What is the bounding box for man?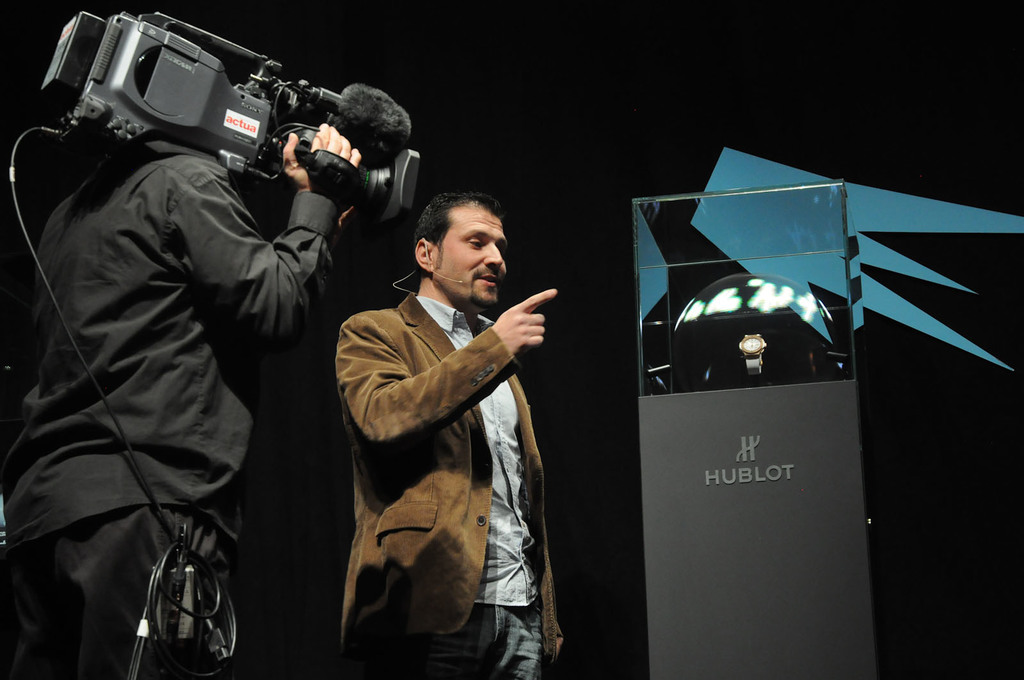
box(317, 164, 570, 661).
